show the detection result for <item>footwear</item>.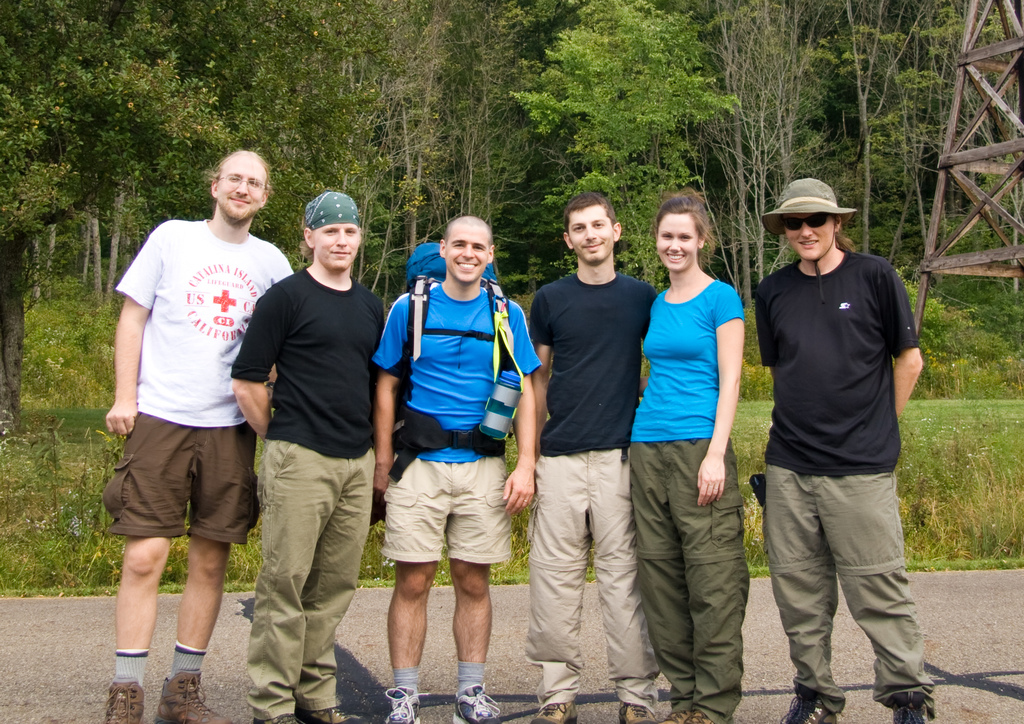
region(778, 684, 837, 723).
